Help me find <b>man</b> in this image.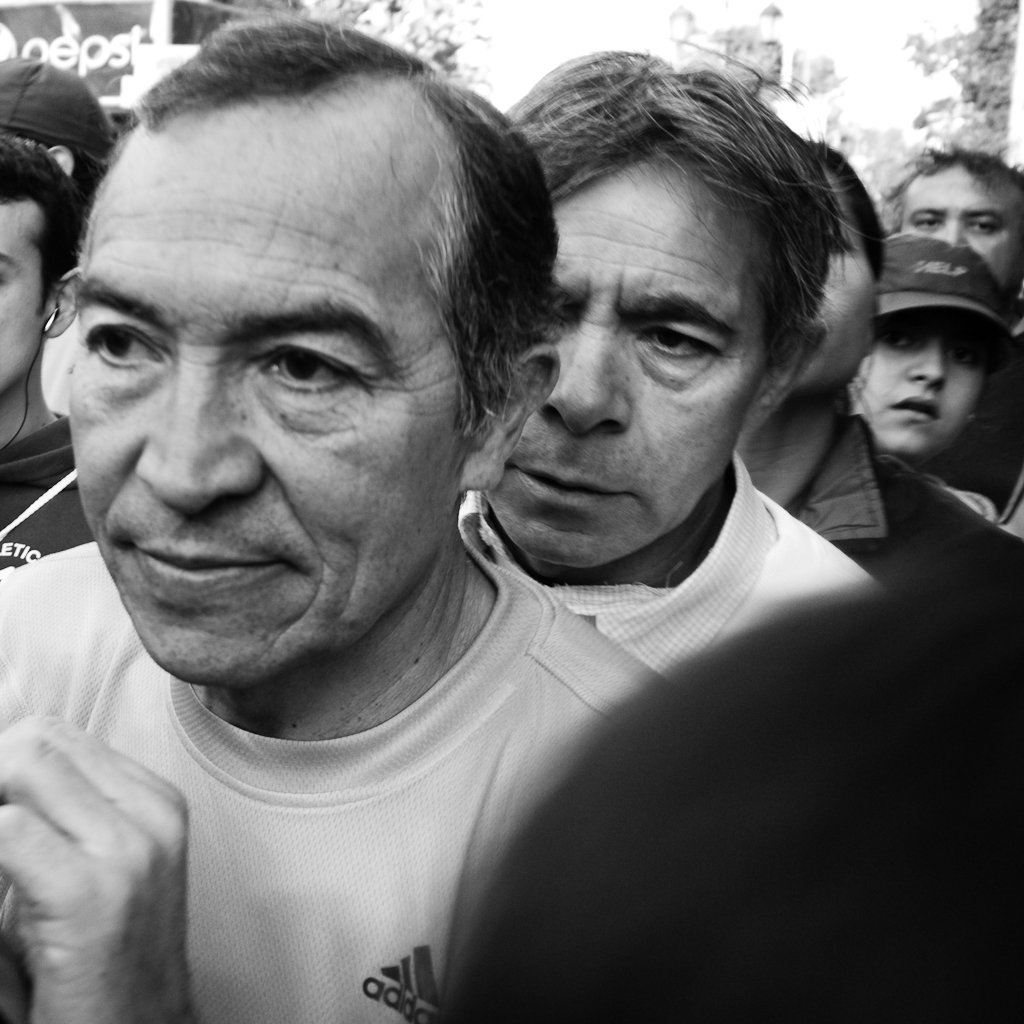
Found it: locate(0, 10, 682, 1023).
